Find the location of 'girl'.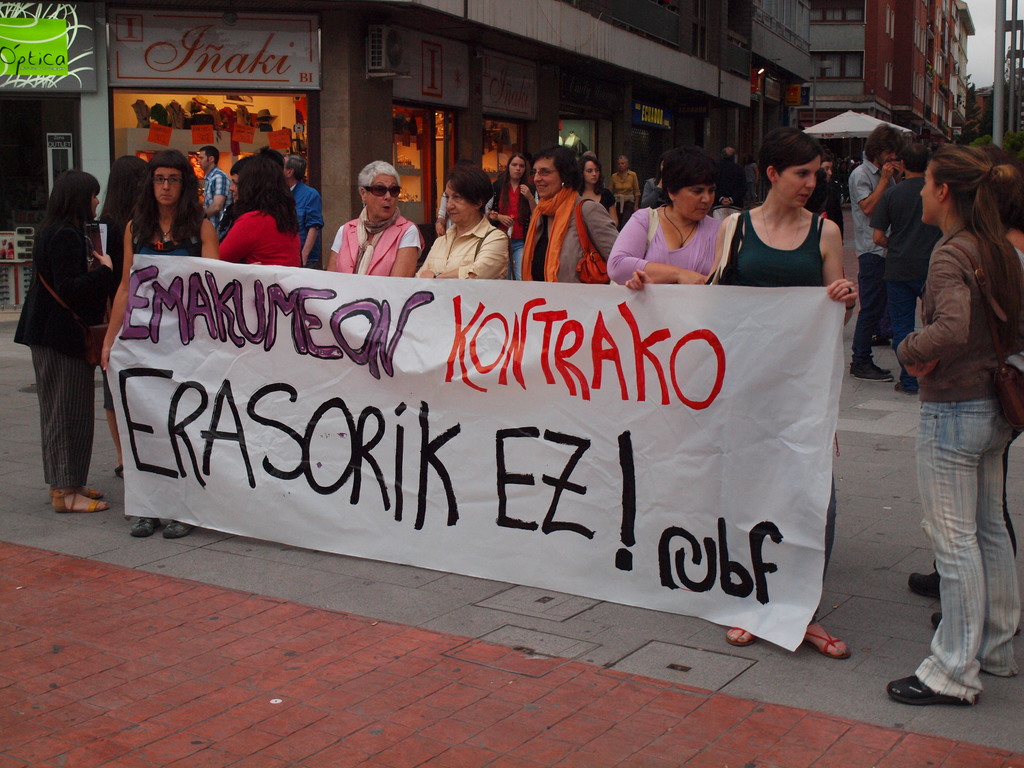
Location: crop(711, 126, 847, 658).
